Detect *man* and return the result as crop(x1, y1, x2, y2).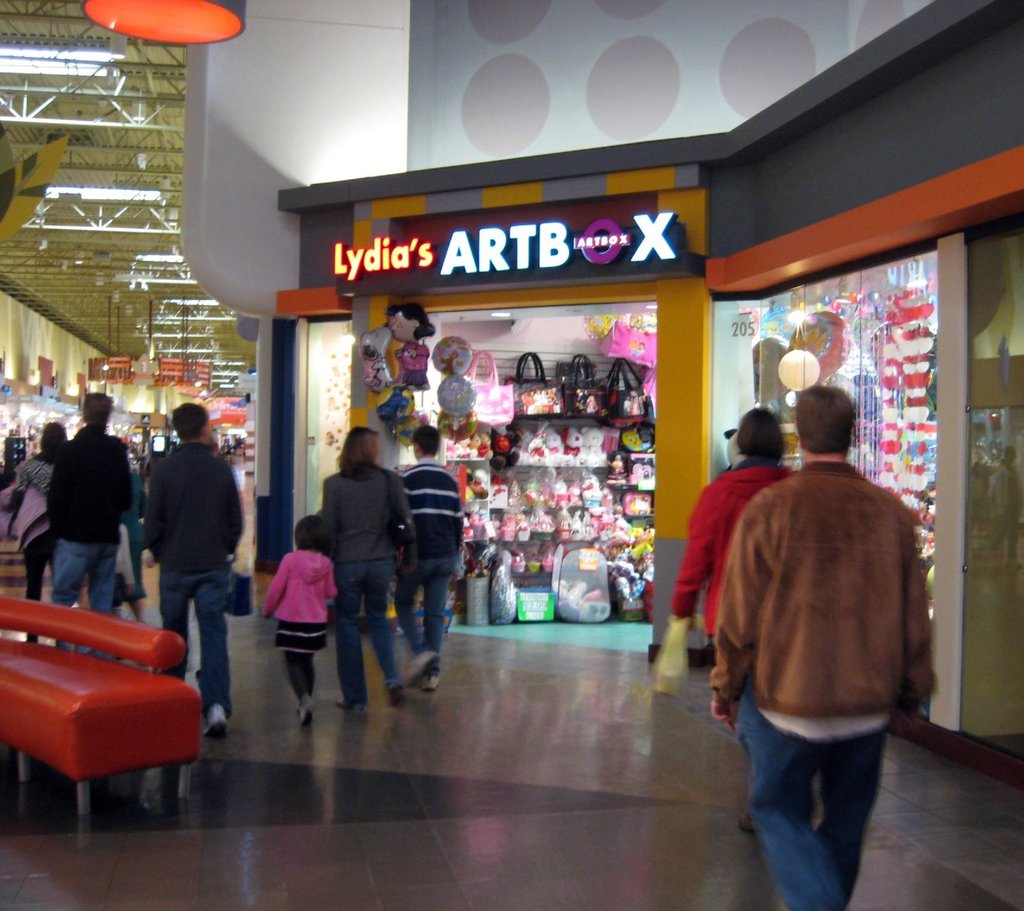
crop(715, 387, 935, 910).
